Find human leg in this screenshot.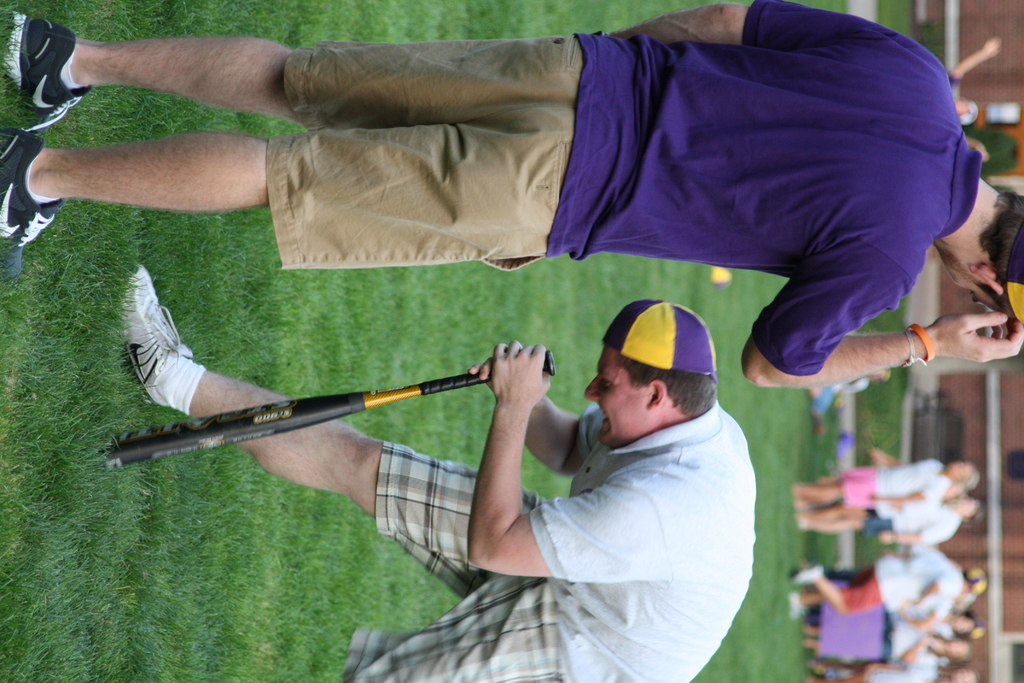
The bounding box for human leg is 0:1:592:281.
